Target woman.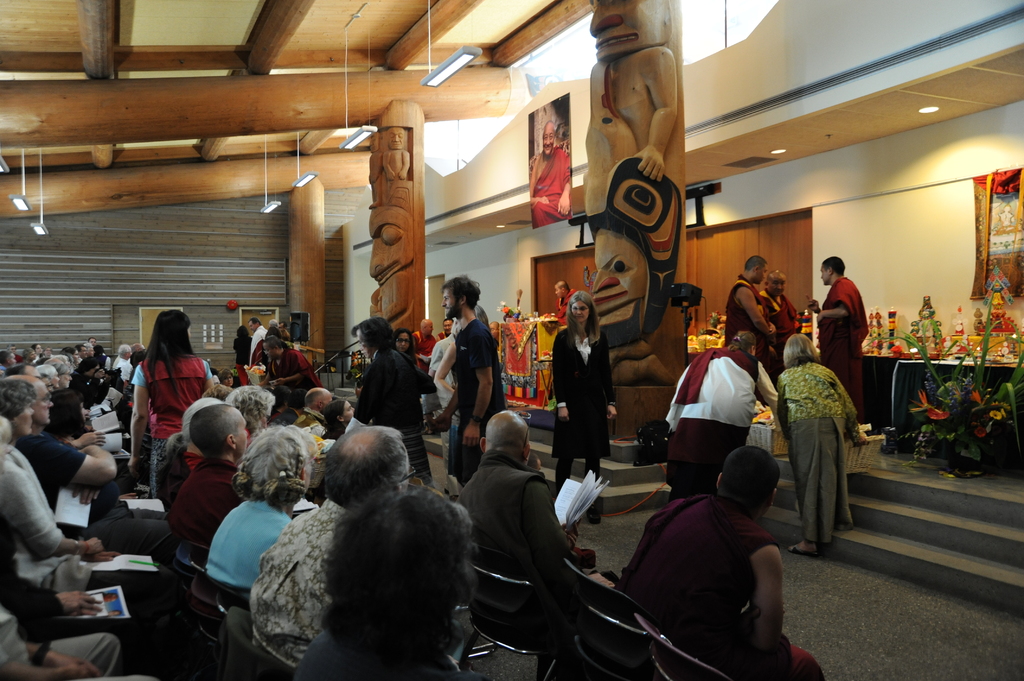
Target region: 74, 357, 115, 408.
